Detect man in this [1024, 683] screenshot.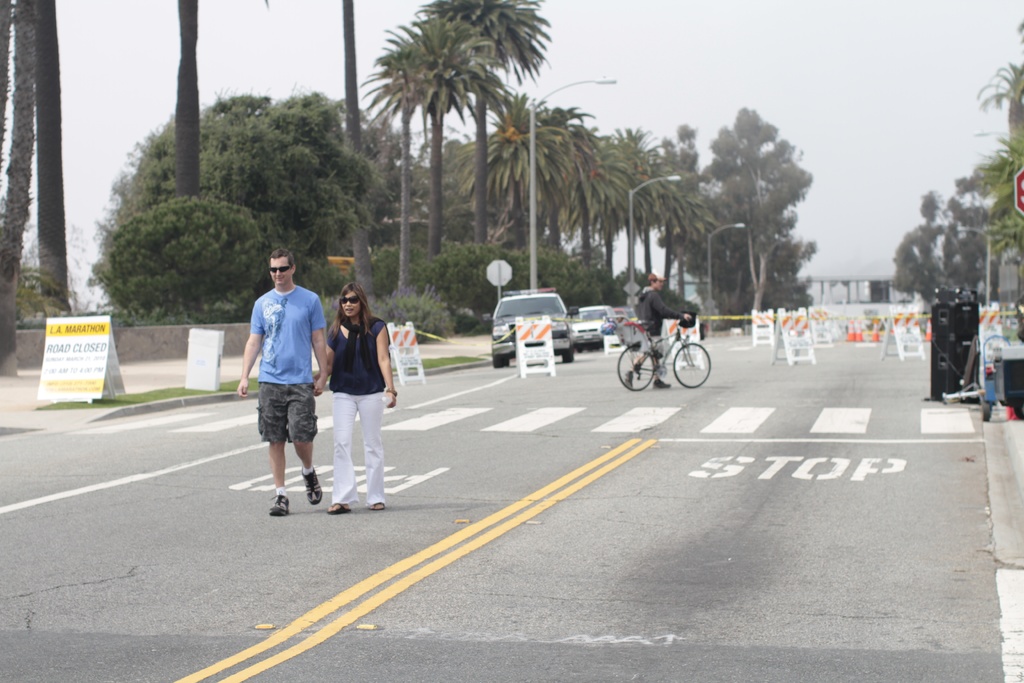
Detection: <box>623,272,692,388</box>.
